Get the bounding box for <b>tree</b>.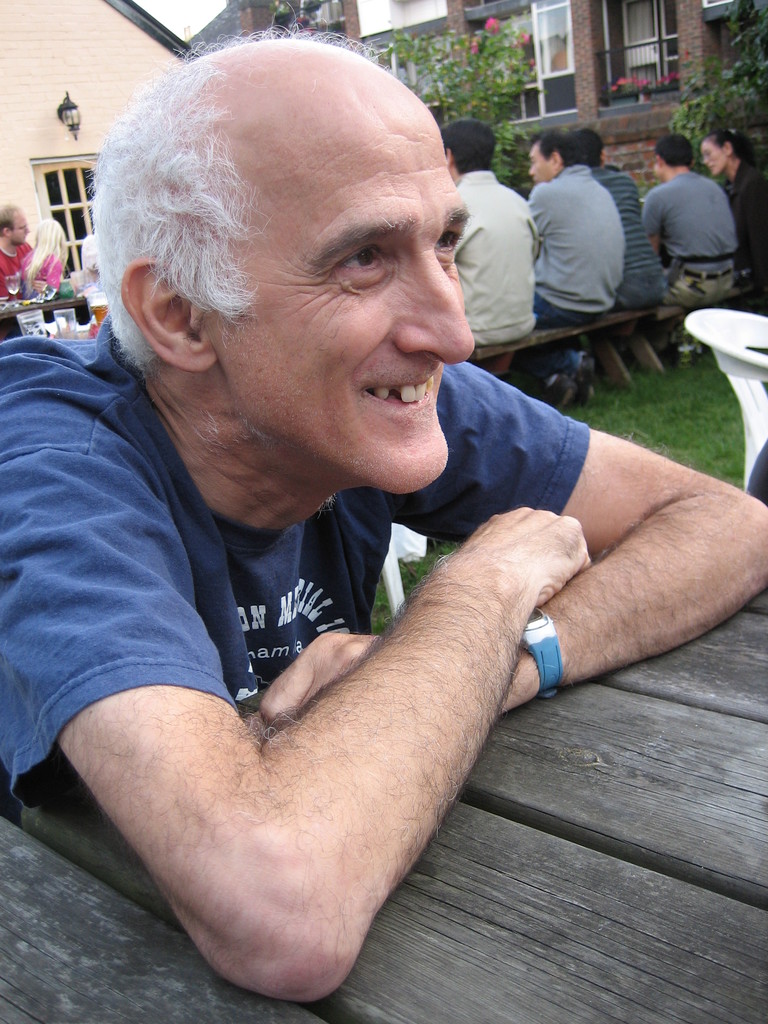
[660, 0, 767, 182].
